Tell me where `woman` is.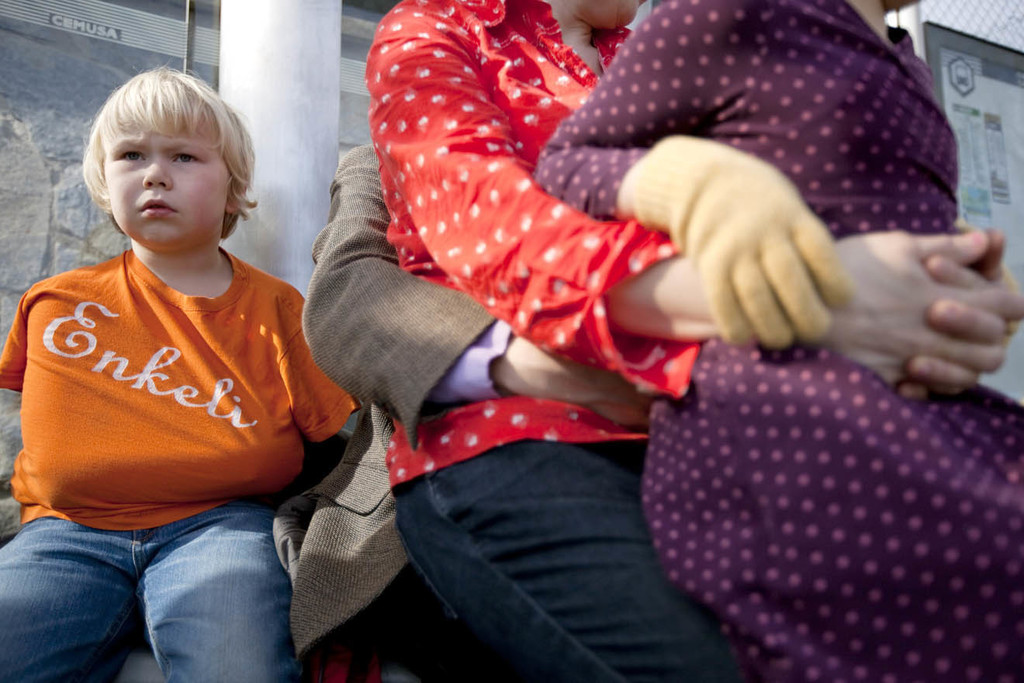
`woman` is at (x1=360, y1=0, x2=1023, y2=682).
